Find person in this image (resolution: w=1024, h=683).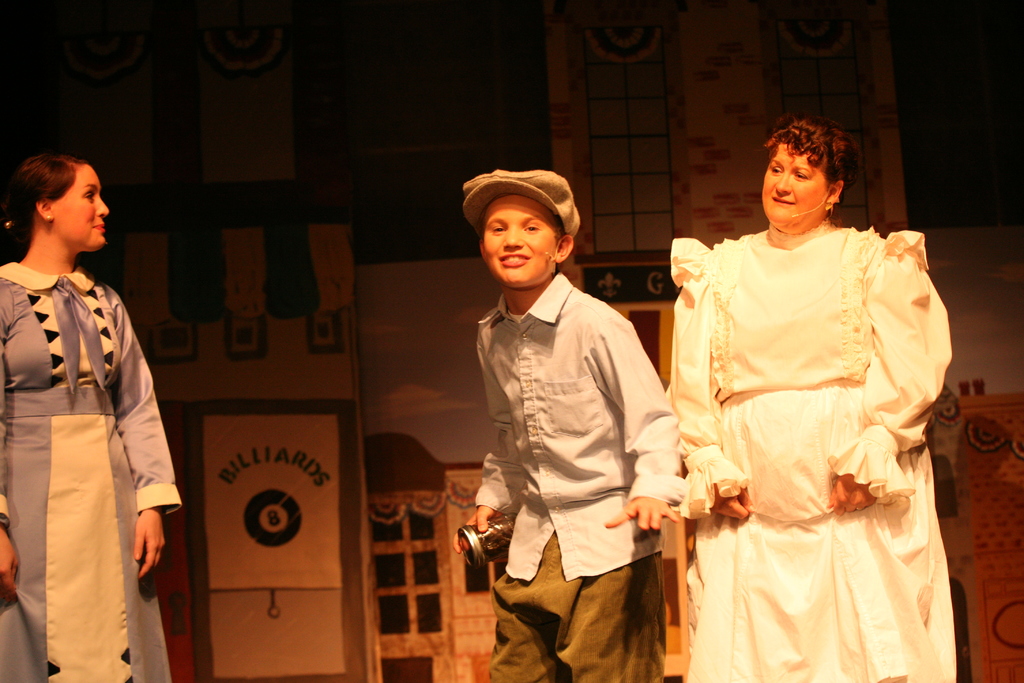
region(664, 111, 948, 682).
